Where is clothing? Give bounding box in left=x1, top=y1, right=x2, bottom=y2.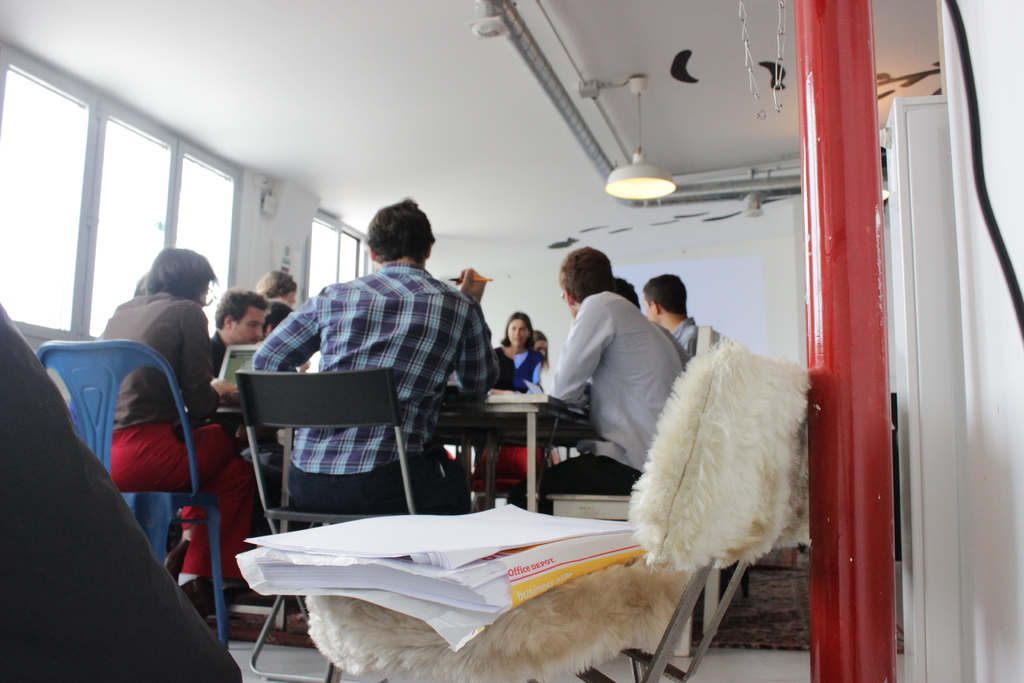
left=249, top=257, right=514, bottom=513.
